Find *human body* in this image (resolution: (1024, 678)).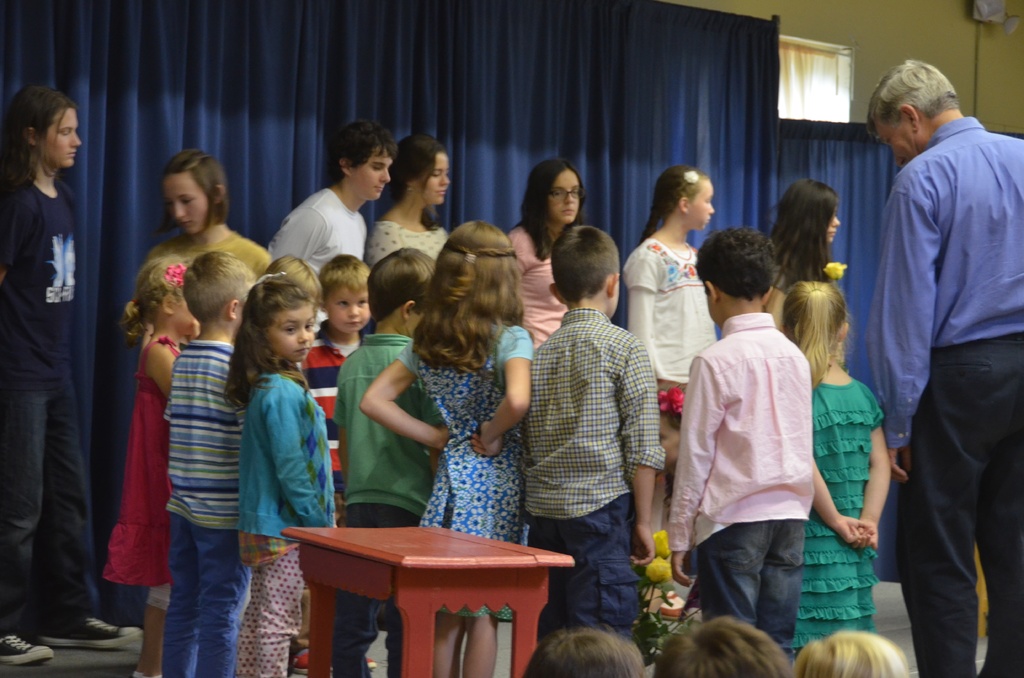
[left=165, top=247, right=257, bottom=677].
